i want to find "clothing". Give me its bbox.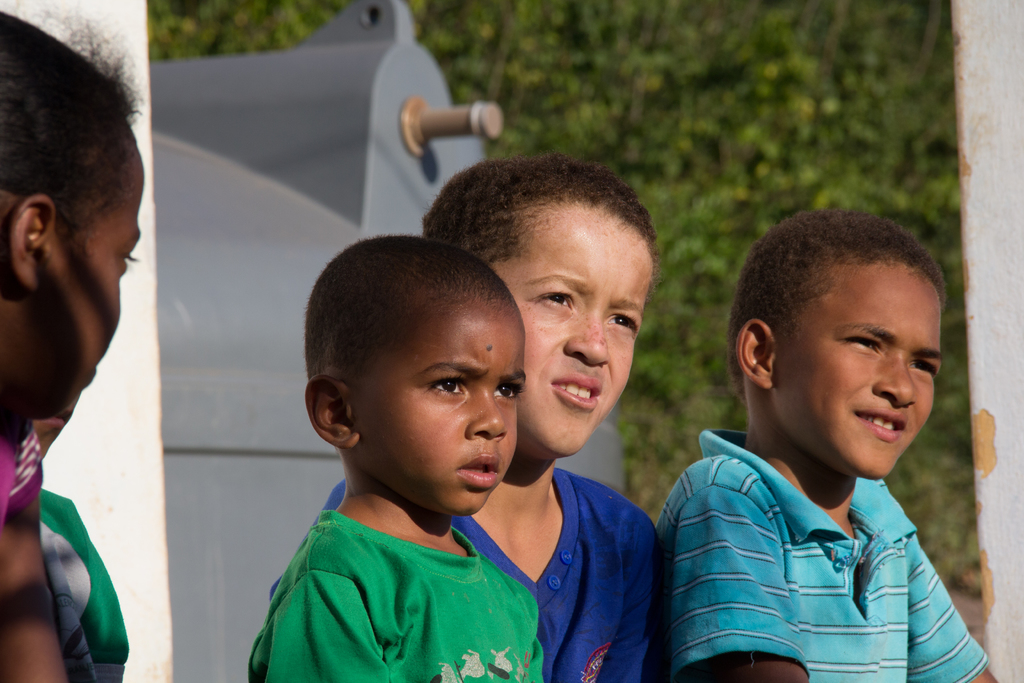
bbox=(248, 511, 547, 682).
